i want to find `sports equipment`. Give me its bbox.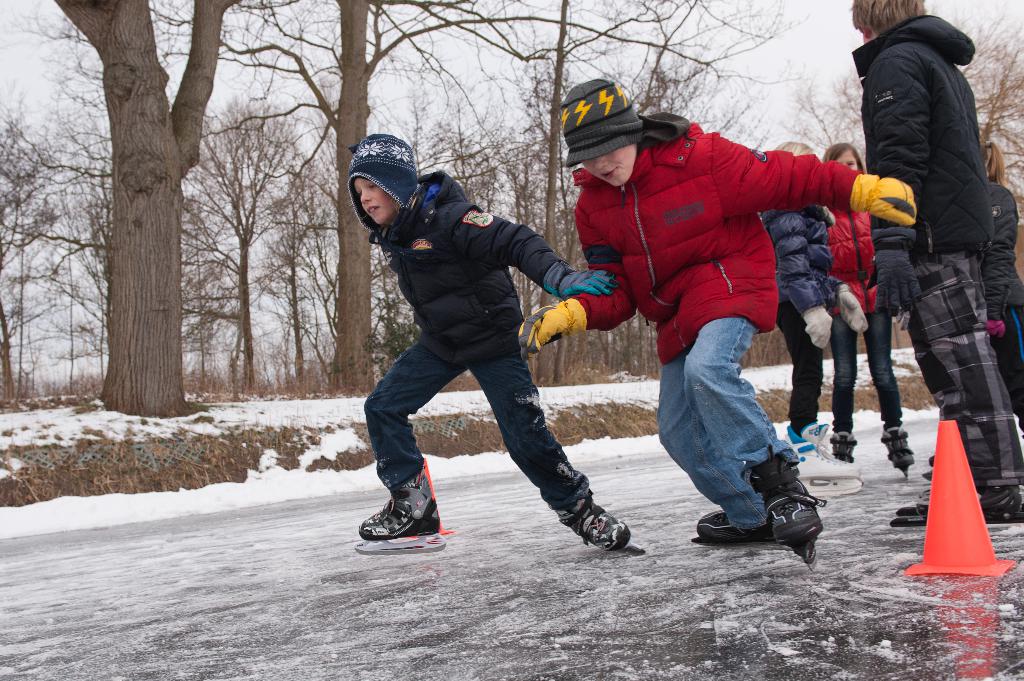
780,422,863,495.
